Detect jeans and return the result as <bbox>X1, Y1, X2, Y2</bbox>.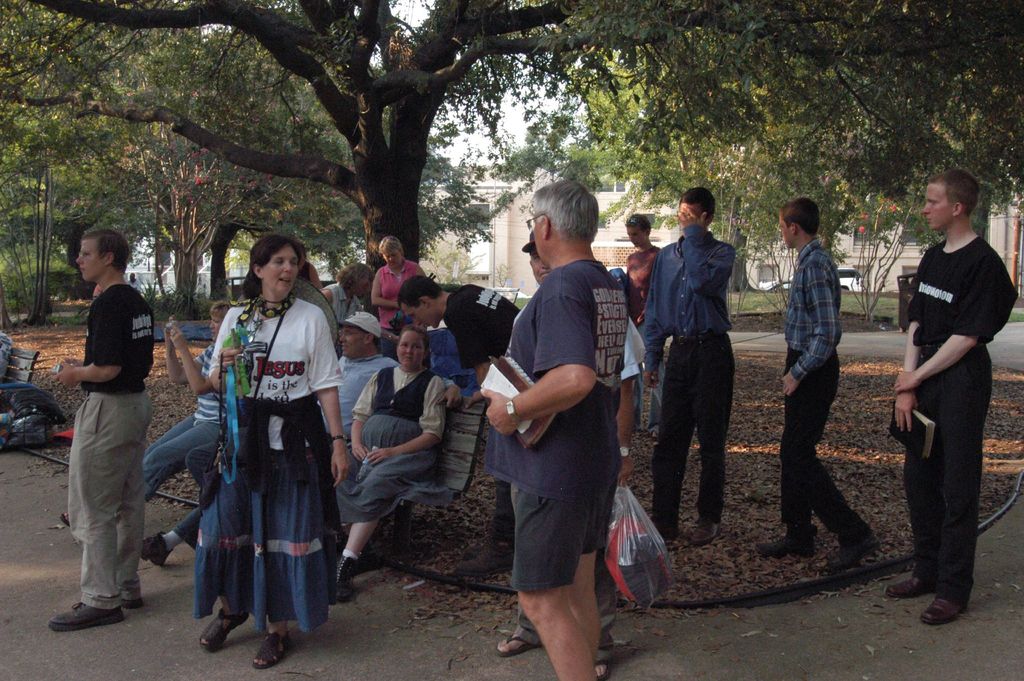
<bbox>136, 414, 223, 504</bbox>.
